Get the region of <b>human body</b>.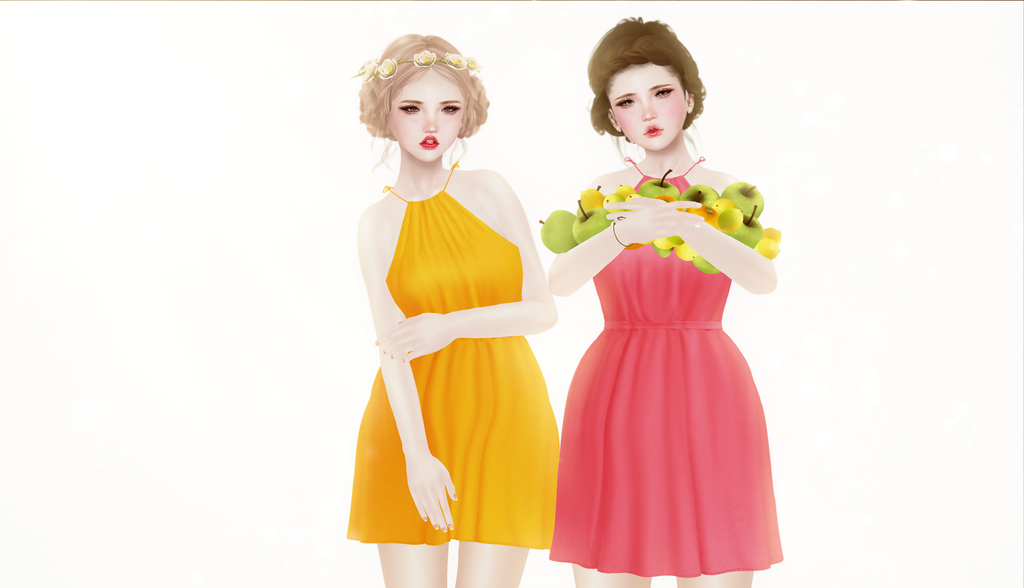
(left=351, top=35, right=568, bottom=587).
